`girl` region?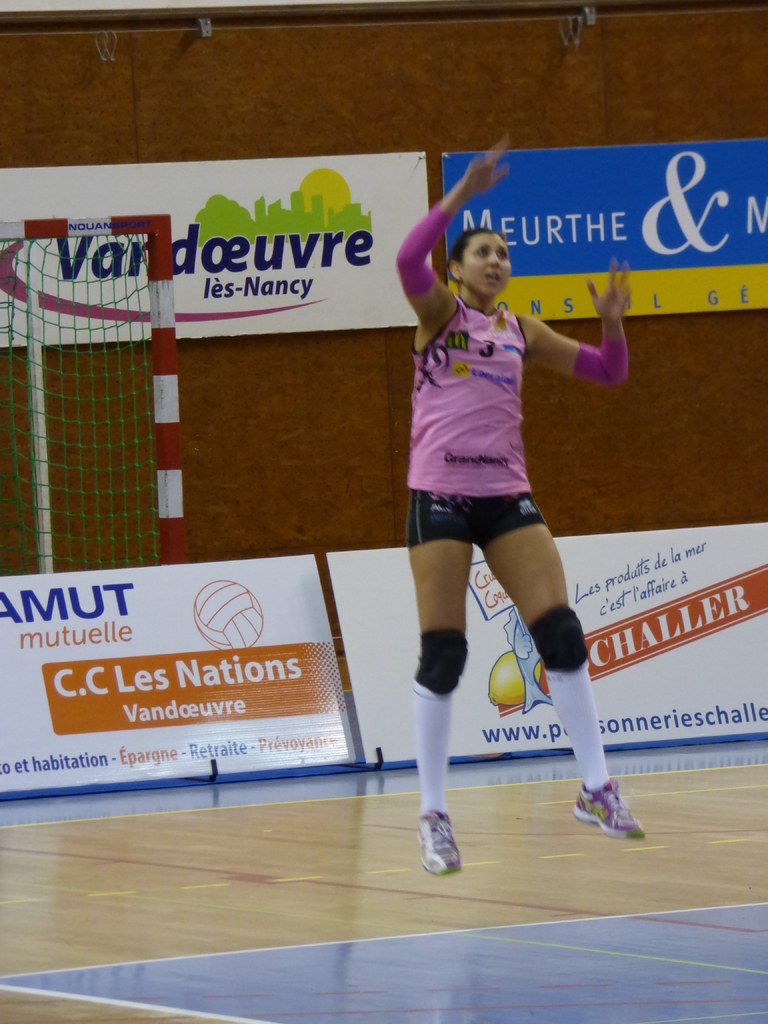
l=388, t=122, r=658, b=881
